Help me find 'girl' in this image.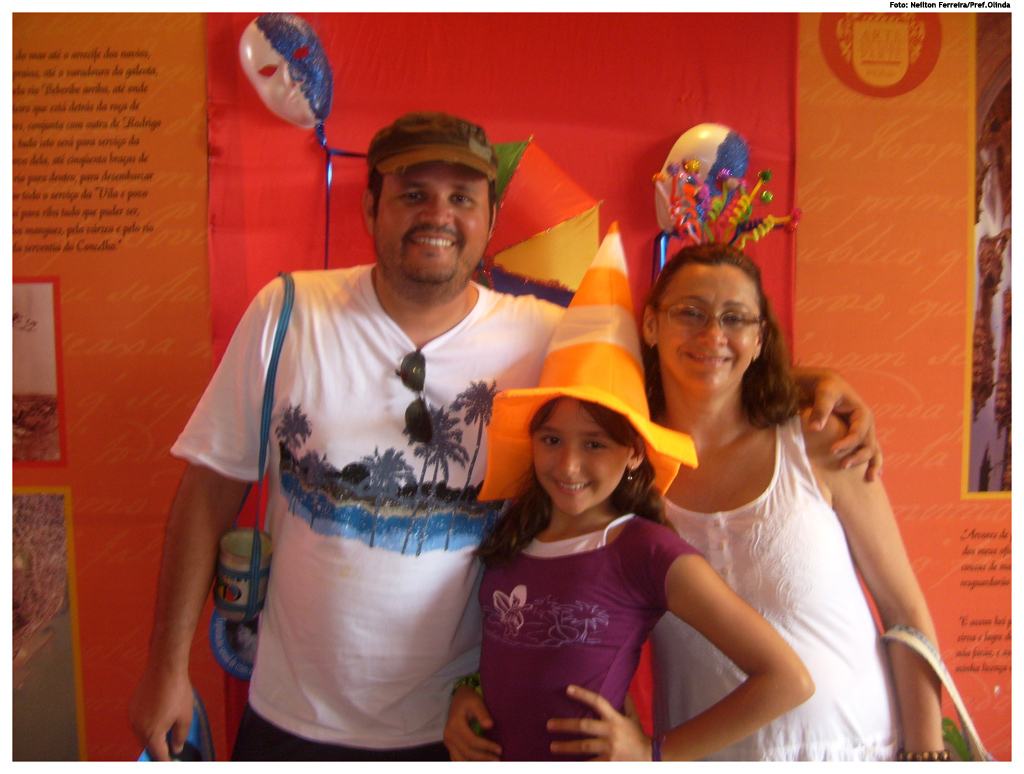
Found it: 630/239/952/772.
